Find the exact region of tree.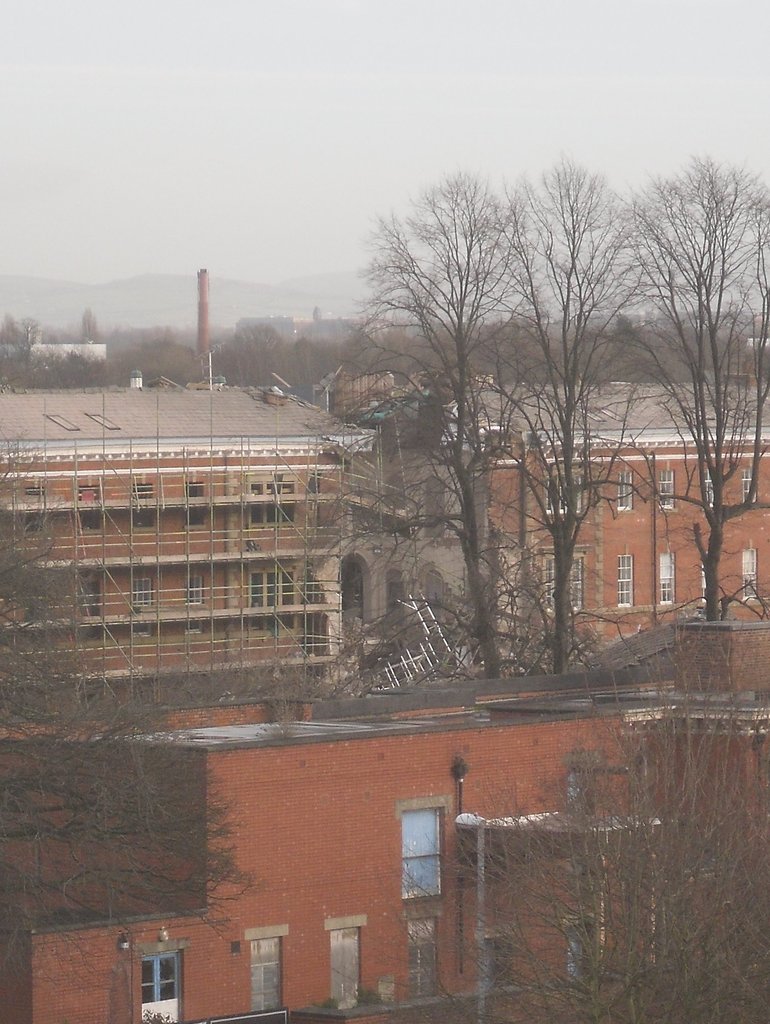
Exact region: box=[612, 160, 769, 652].
